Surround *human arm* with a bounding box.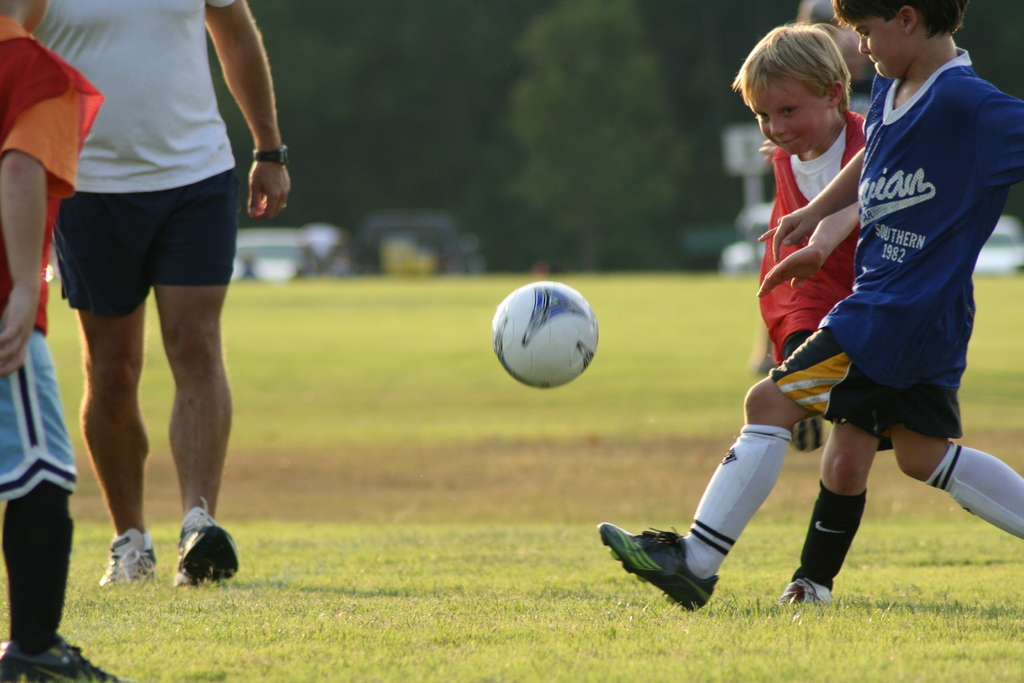
detection(758, 144, 865, 257).
